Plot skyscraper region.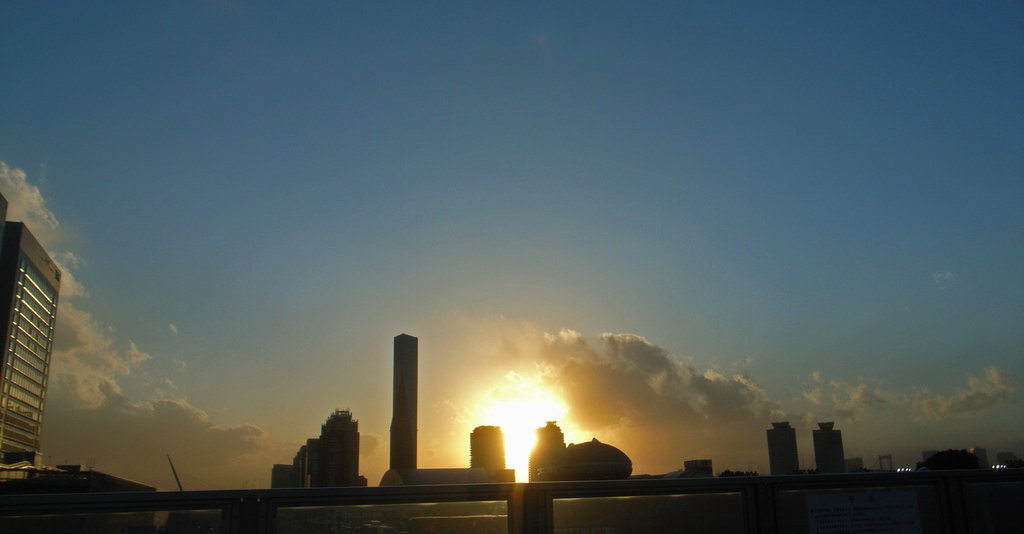
Plotted at <region>817, 424, 850, 474</region>.
